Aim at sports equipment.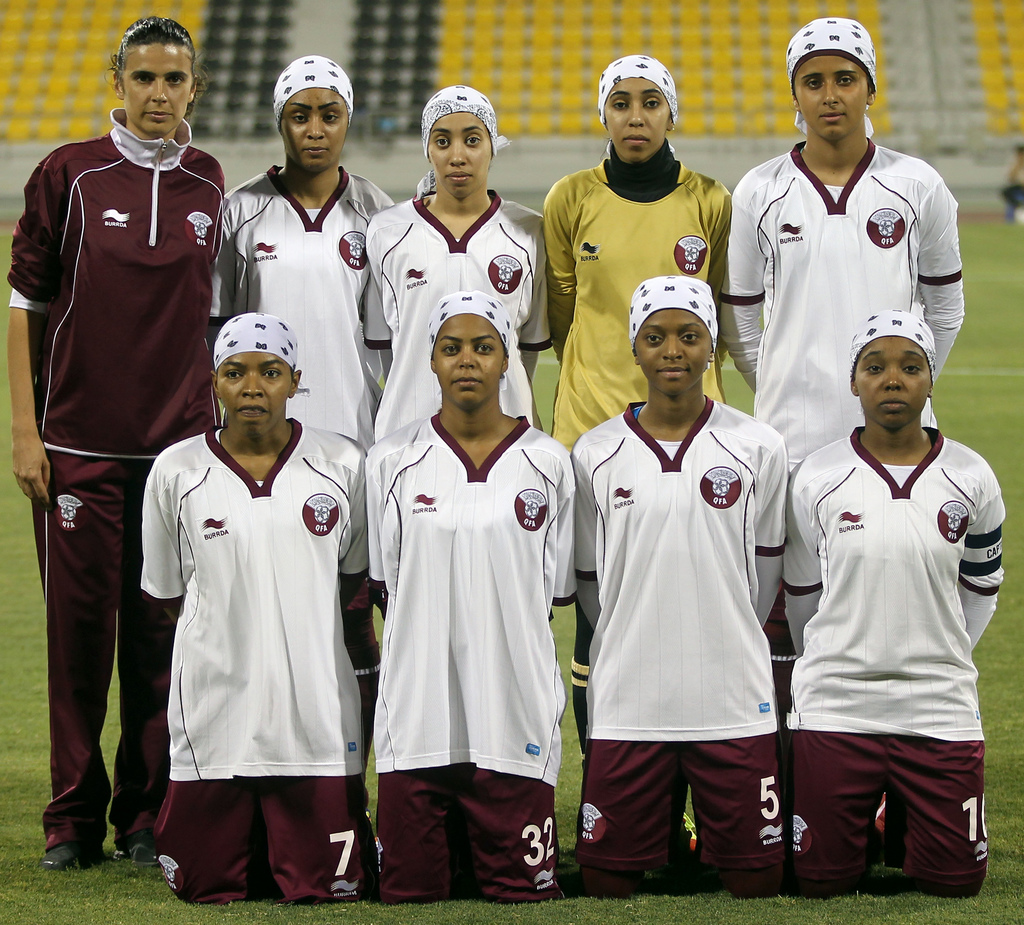
Aimed at BBox(112, 828, 160, 864).
